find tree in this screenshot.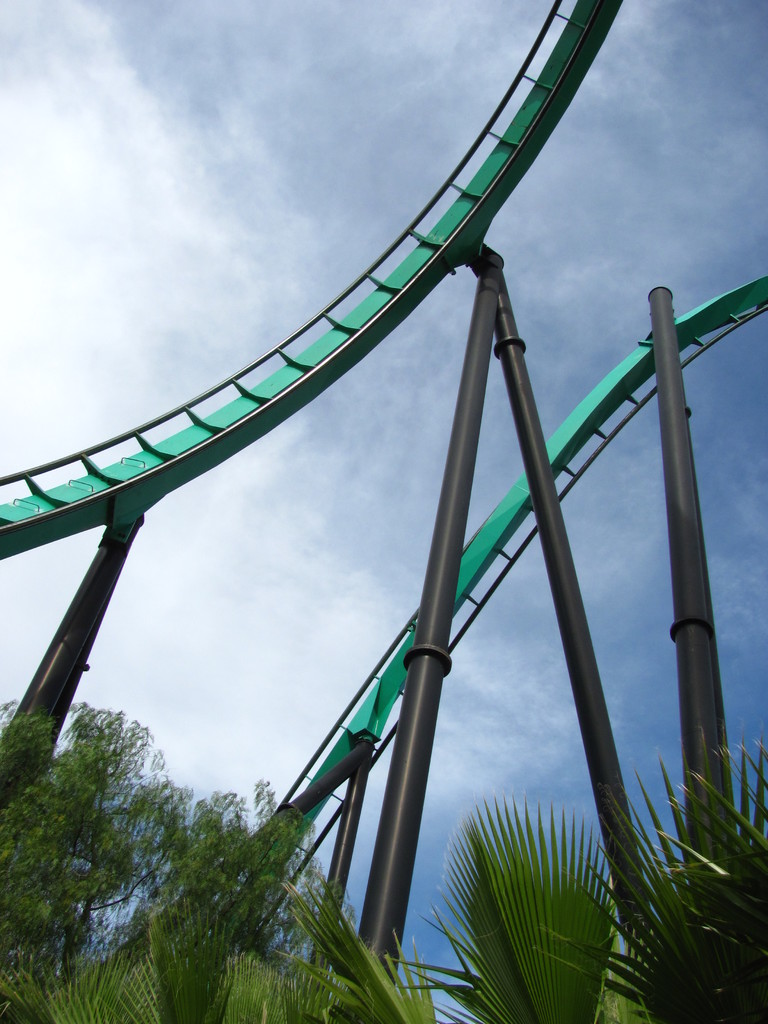
The bounding box for tree is <bbox>0, 875, 438, 1023</bbox>.
